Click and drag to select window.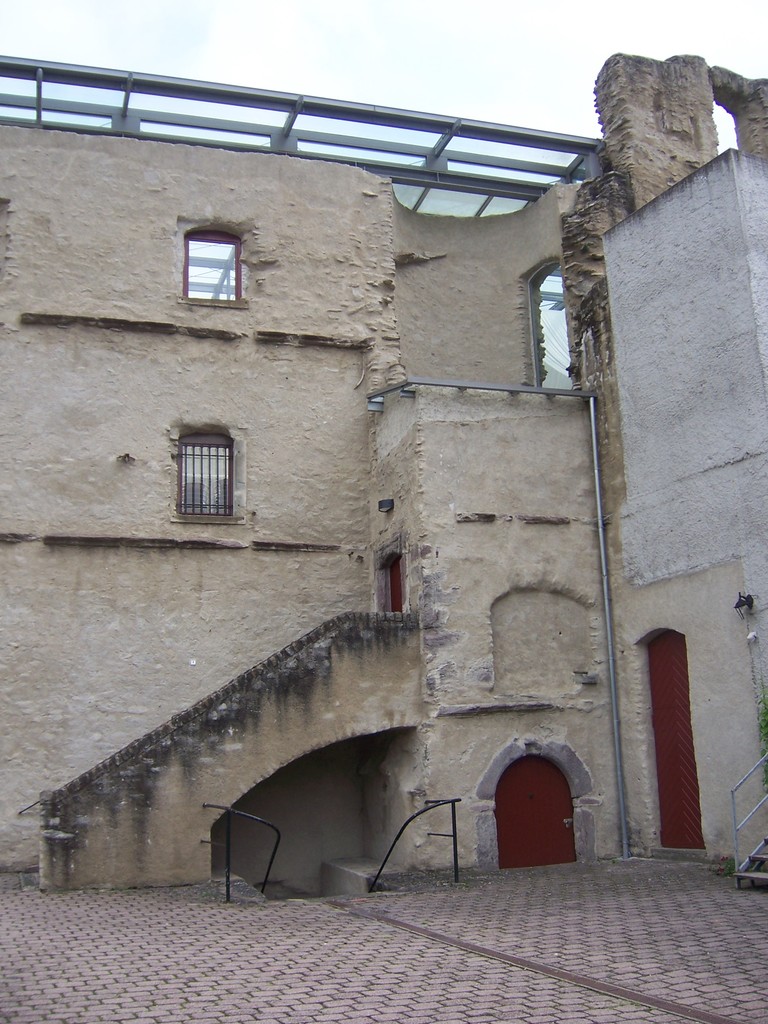
Selection: [left=380, top=553, right=408, bottom=616].
